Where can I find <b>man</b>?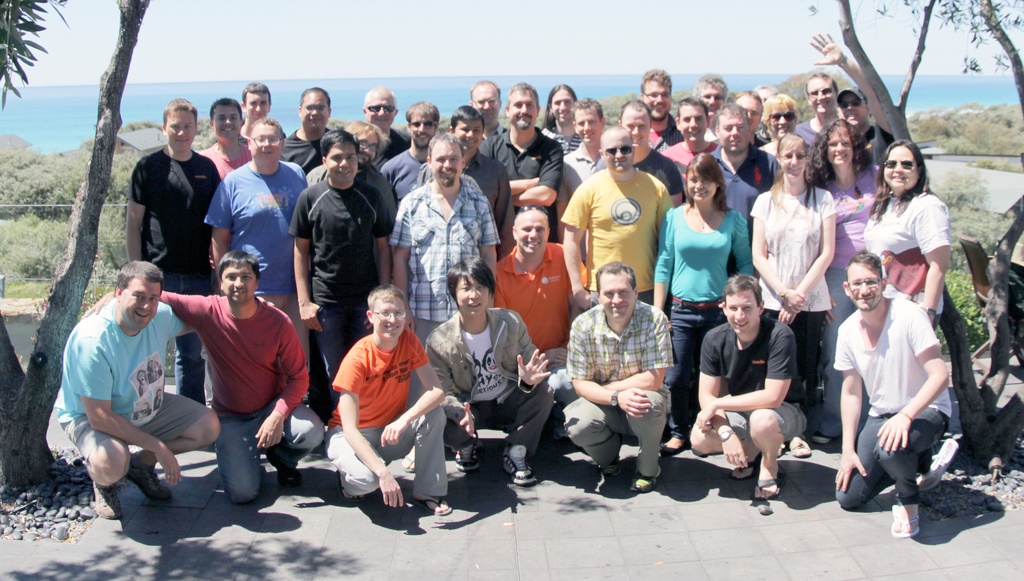
You can find it at x1=290 y1=133 x2=396 y2=401.
